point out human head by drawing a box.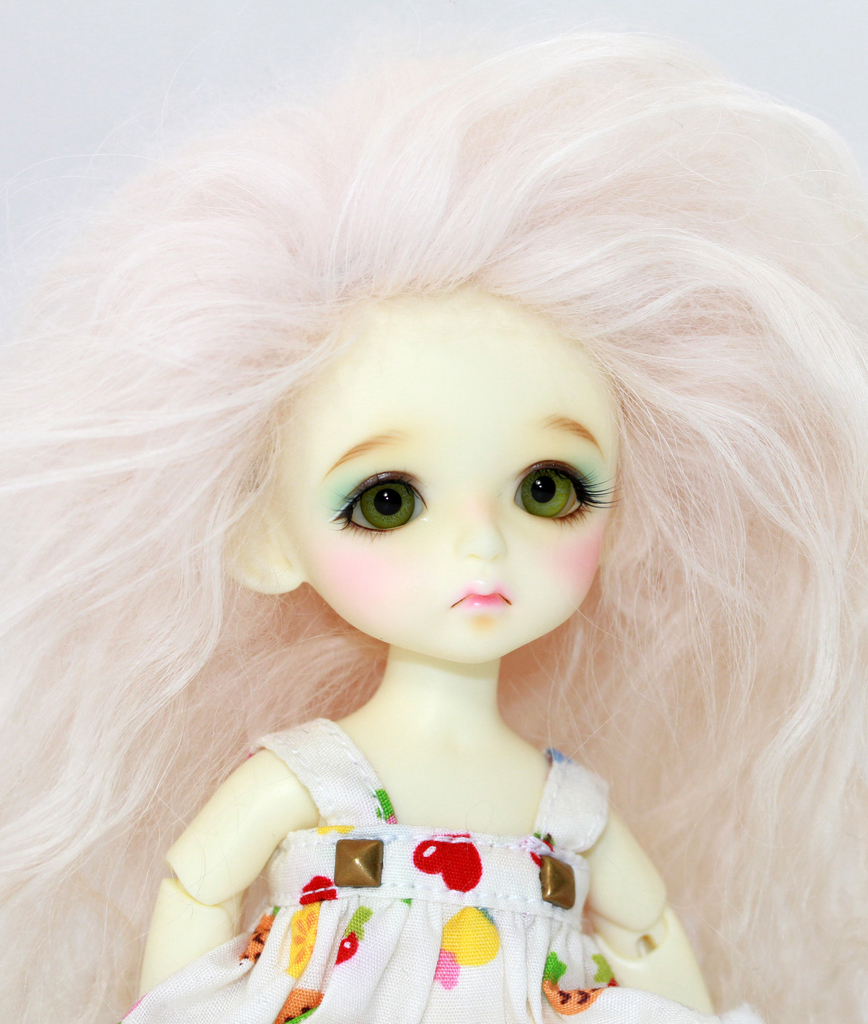
x1=152, y1=116, x2=758, y2=717.
